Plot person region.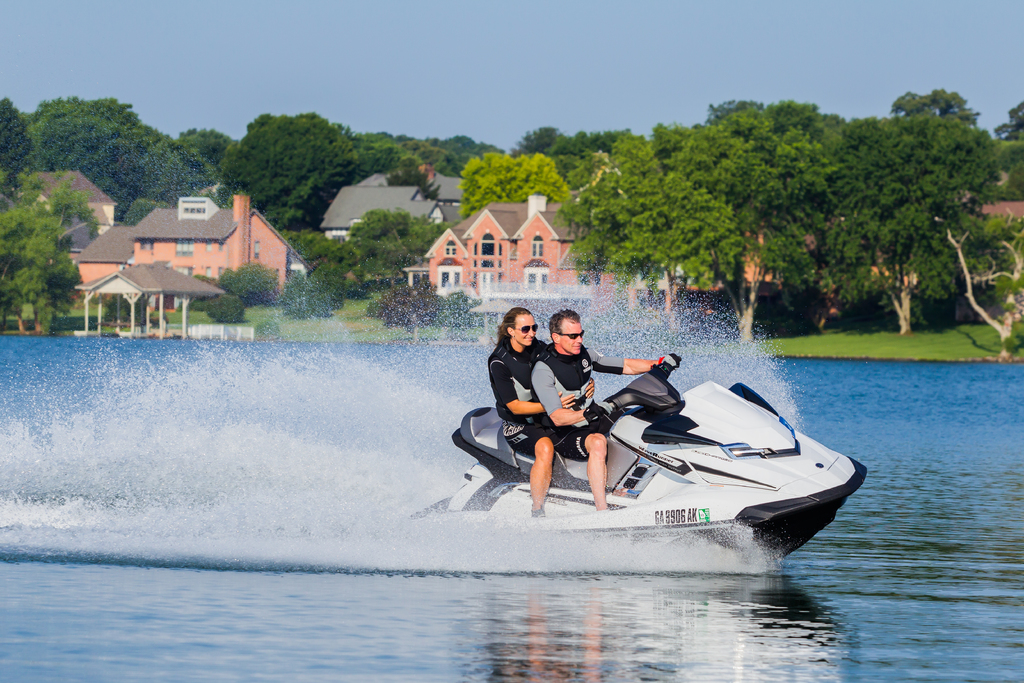
Plotted at x1=535 y1=308 x2=678 y2=520.
